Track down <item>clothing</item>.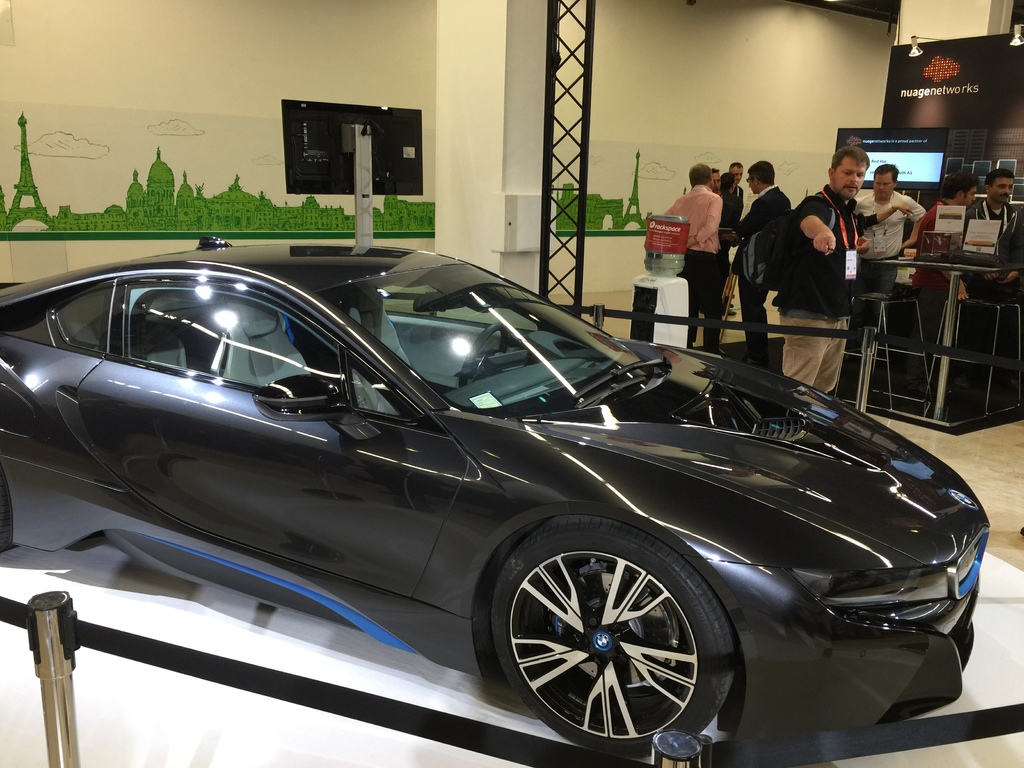
Tracked to x1=729 y1=185 x2=792 y2=367.
